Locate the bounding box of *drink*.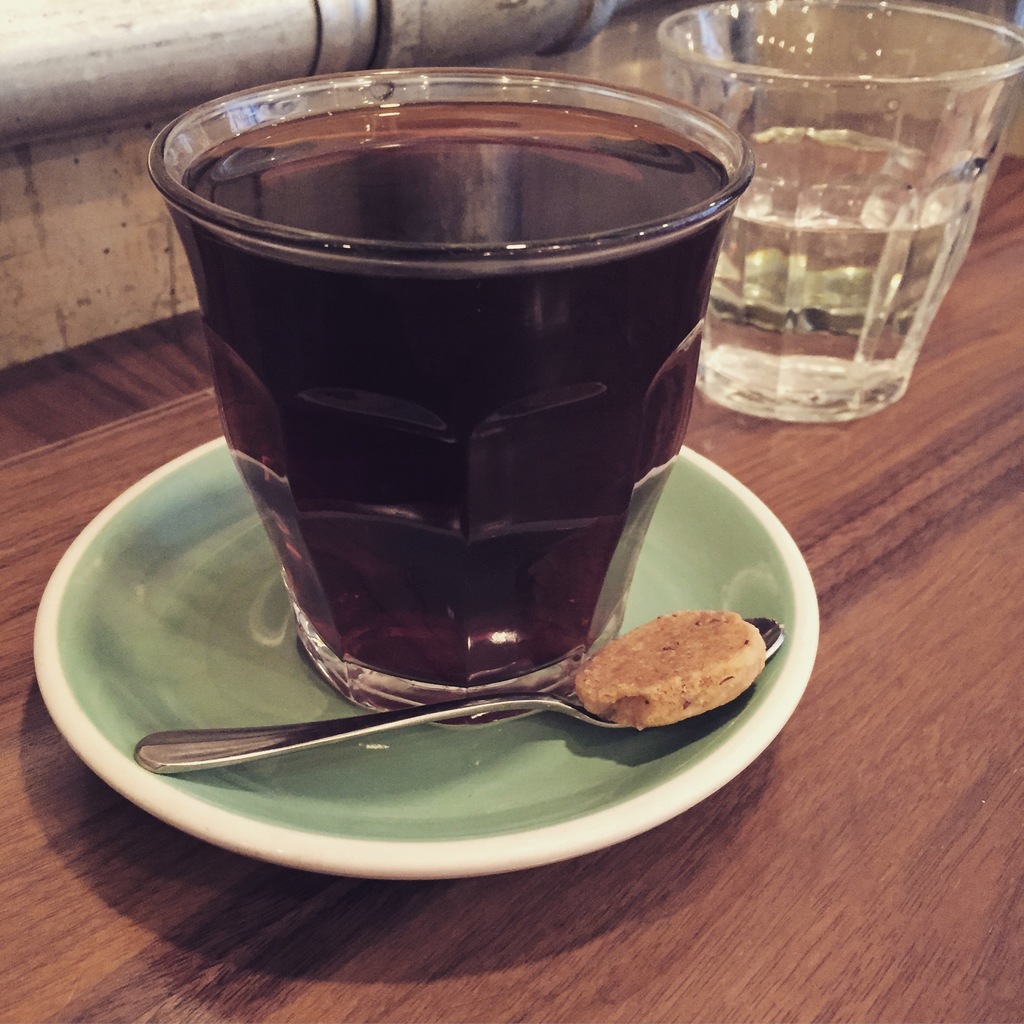
Bounding box: [735, 108, 978, 400].
